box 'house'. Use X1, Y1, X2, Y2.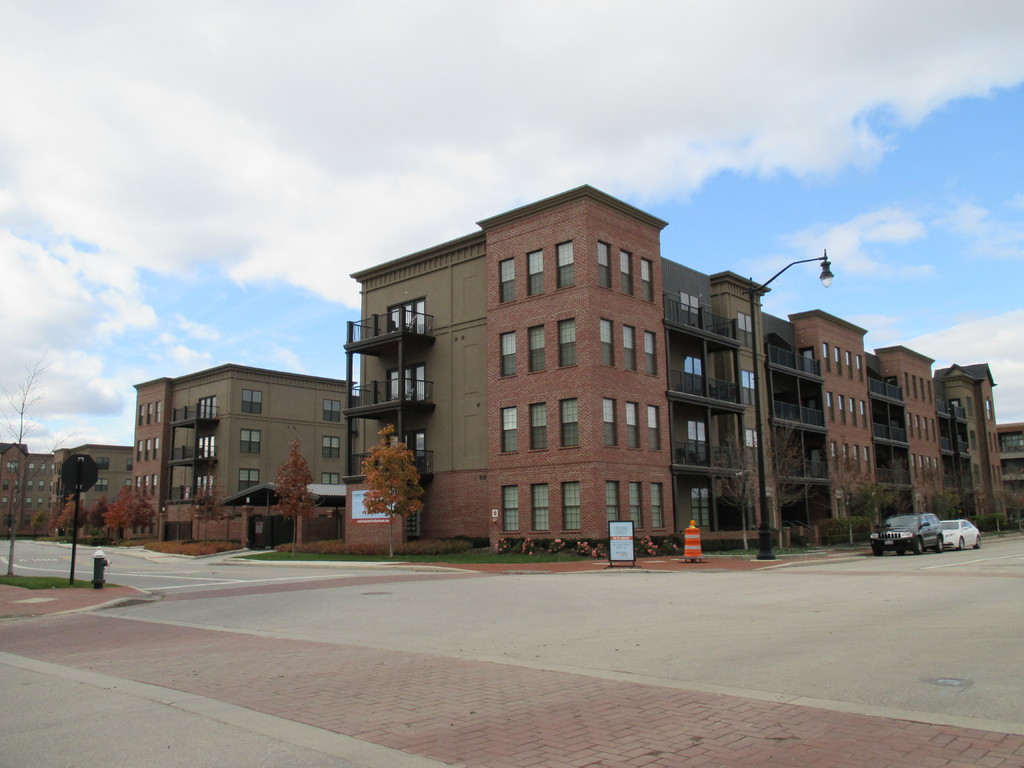
125, 384, 164, 541.
